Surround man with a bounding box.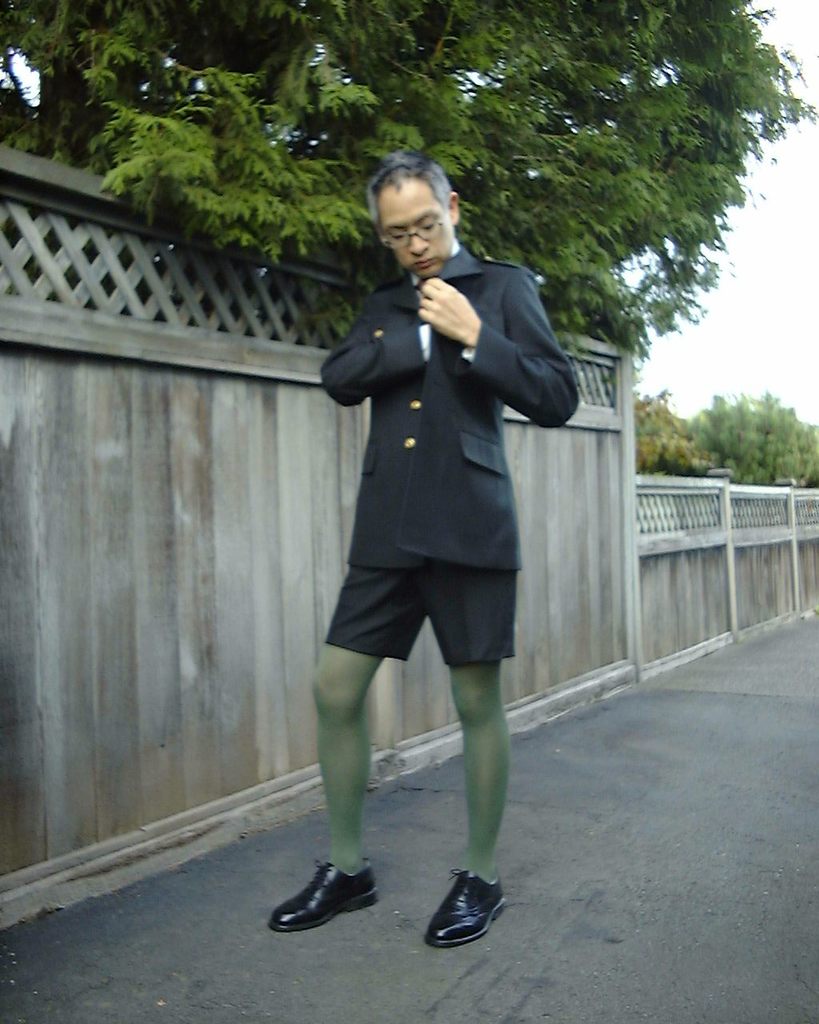
[284, 158, 573, 913].
